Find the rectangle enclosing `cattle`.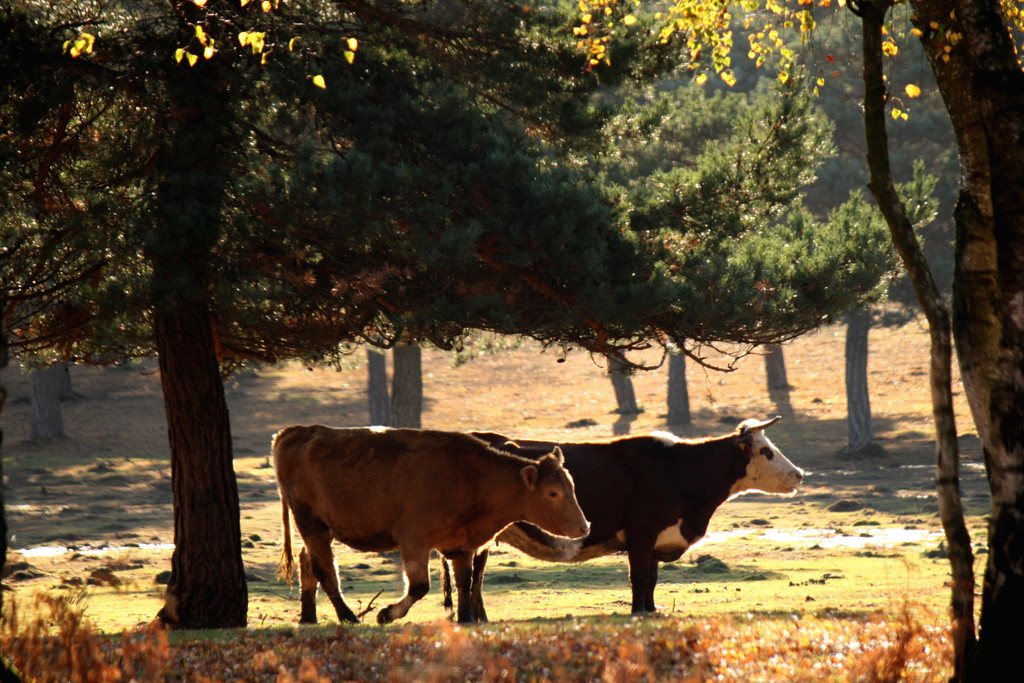
<bbox>513, 412, 808, 620</bbox>.
